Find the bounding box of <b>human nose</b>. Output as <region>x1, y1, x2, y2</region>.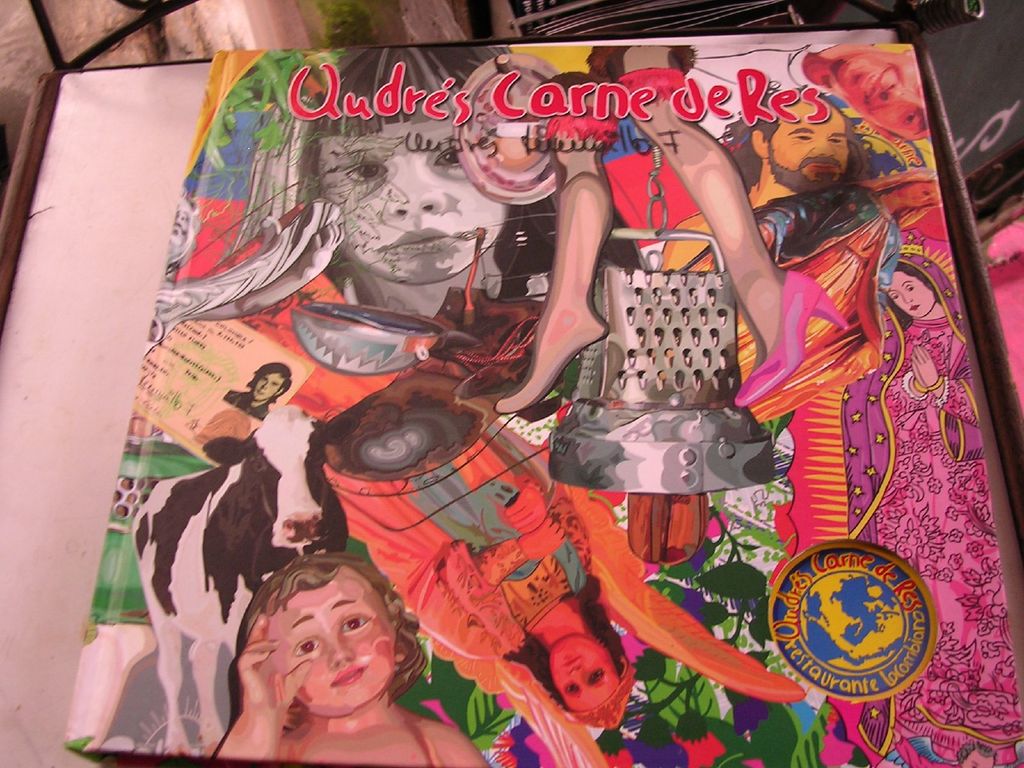
<region>326, 635, 355, 671</region>.
